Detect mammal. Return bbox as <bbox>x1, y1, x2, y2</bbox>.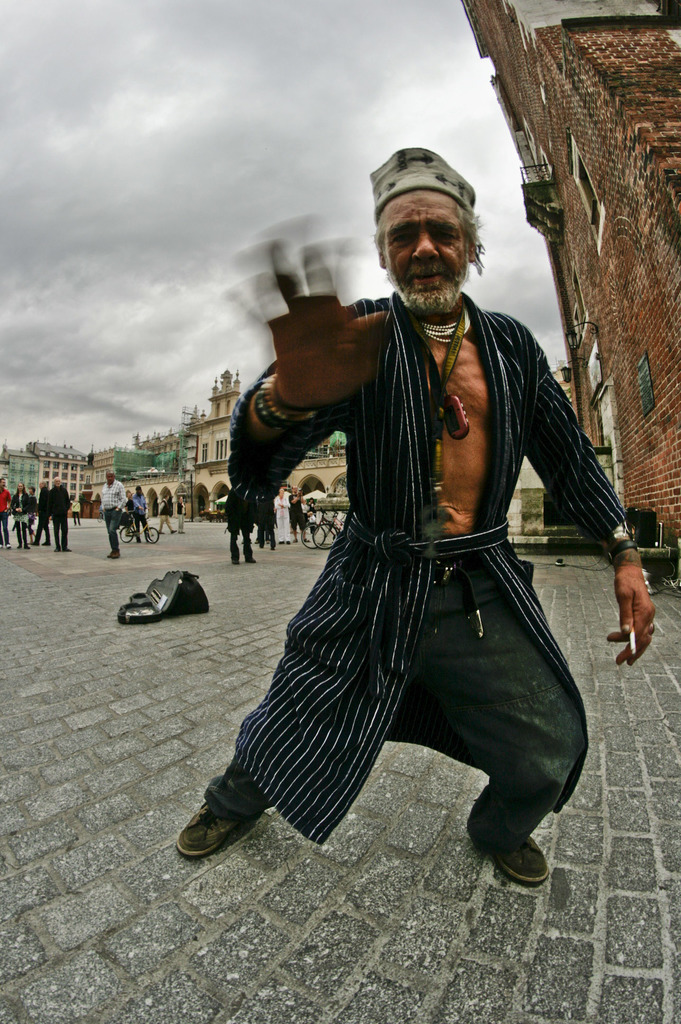
<bbox>29, 486, 39, 533</bbox>.
